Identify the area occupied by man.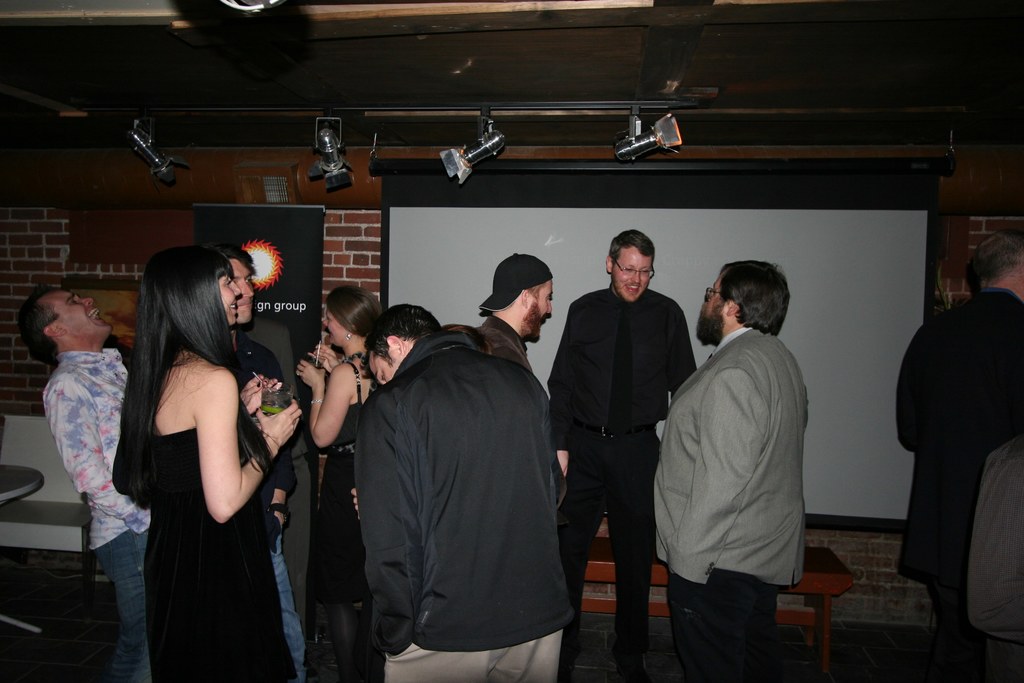
Area: 543:228:692:682.
